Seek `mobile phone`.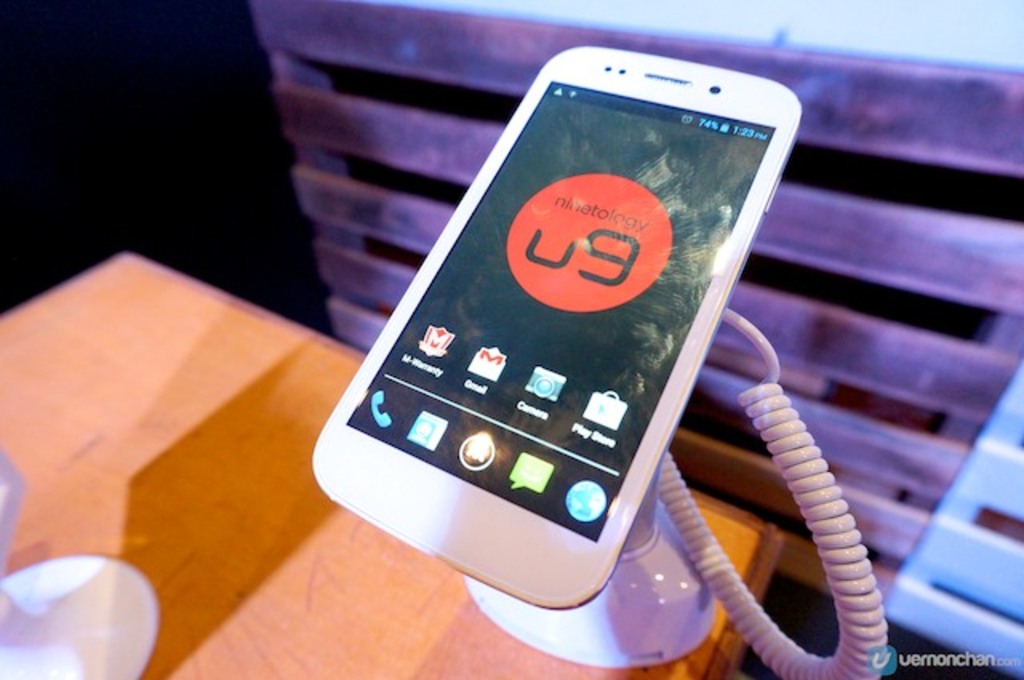
<region>307, 43, 805, 613</region>.
